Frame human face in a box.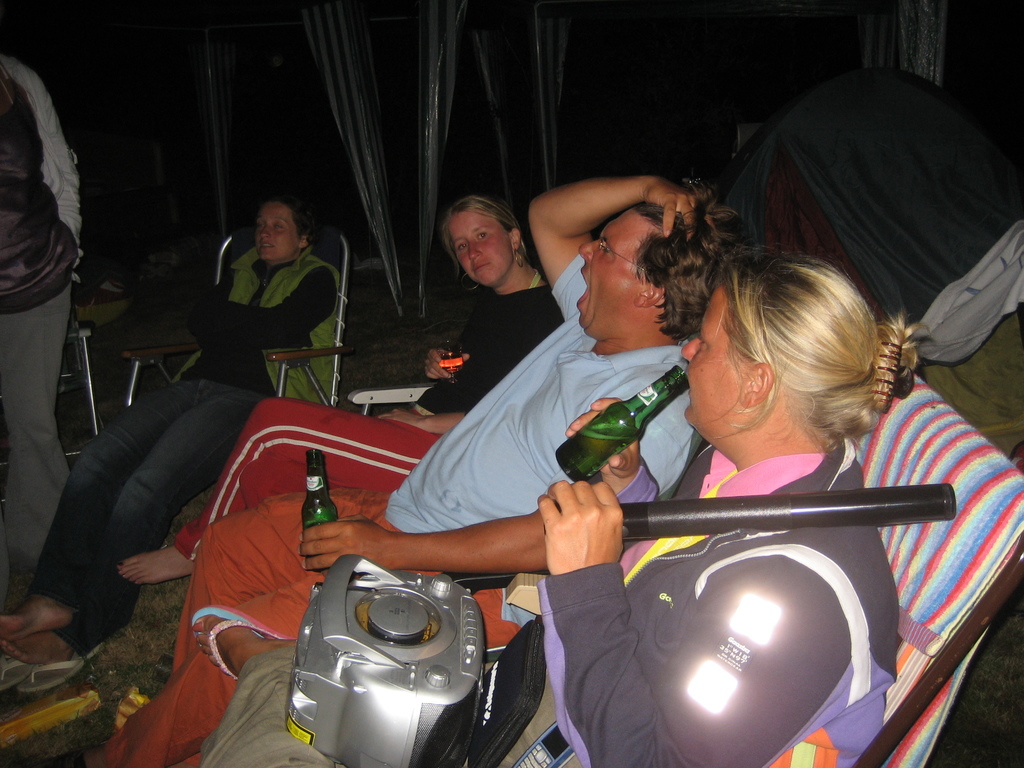
crop(564, 202, 650, 328).
